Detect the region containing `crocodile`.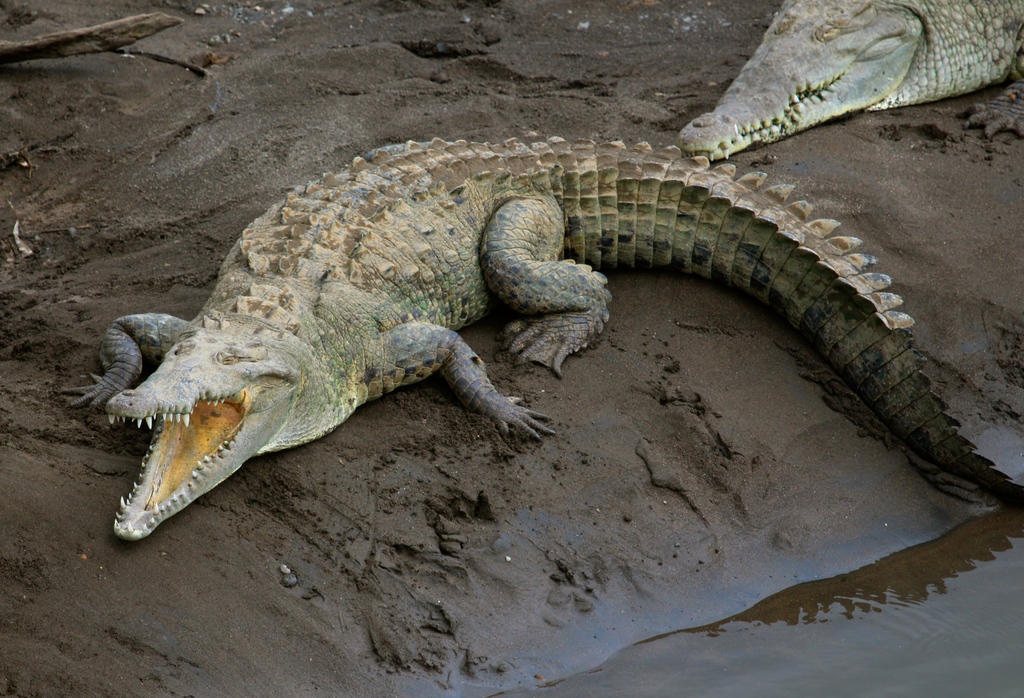
crop(61, 140, 1023, 535).
